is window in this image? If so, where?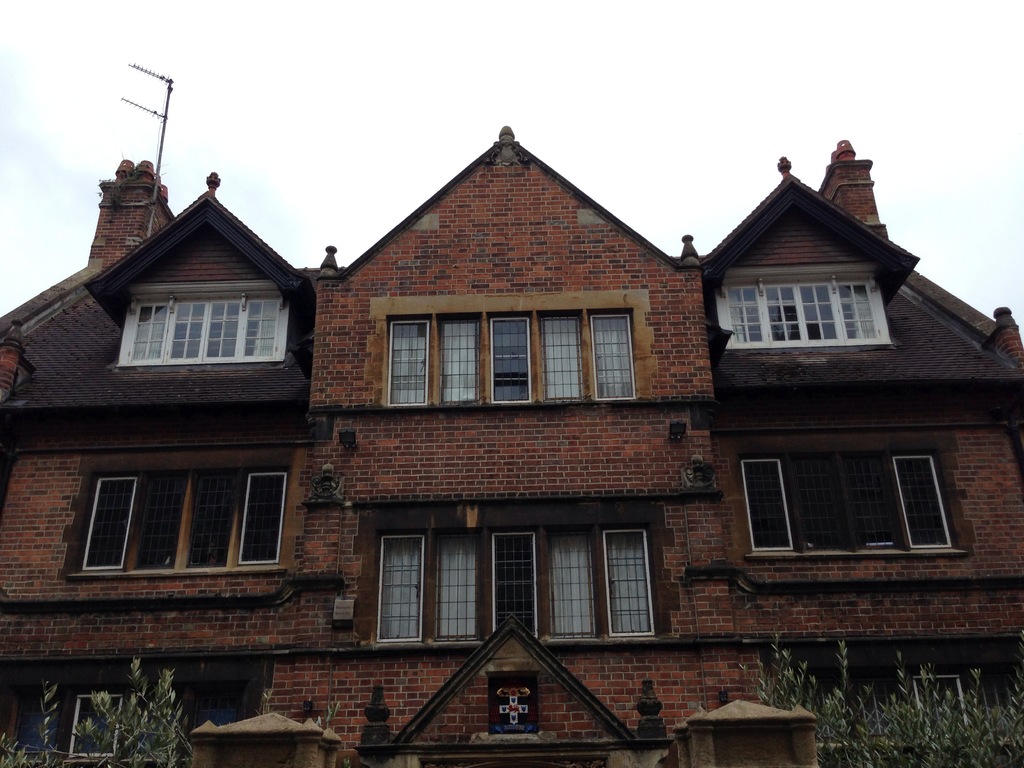
Yes, at 746:431:968:564.
